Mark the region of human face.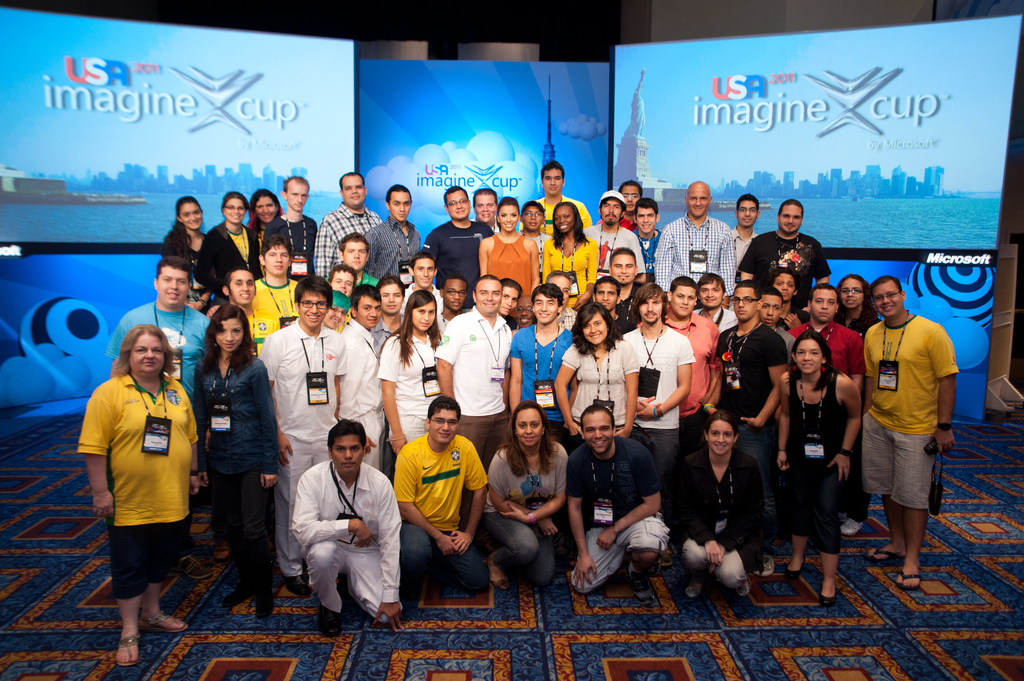
Region: rect(227, 273, 252, 301).
